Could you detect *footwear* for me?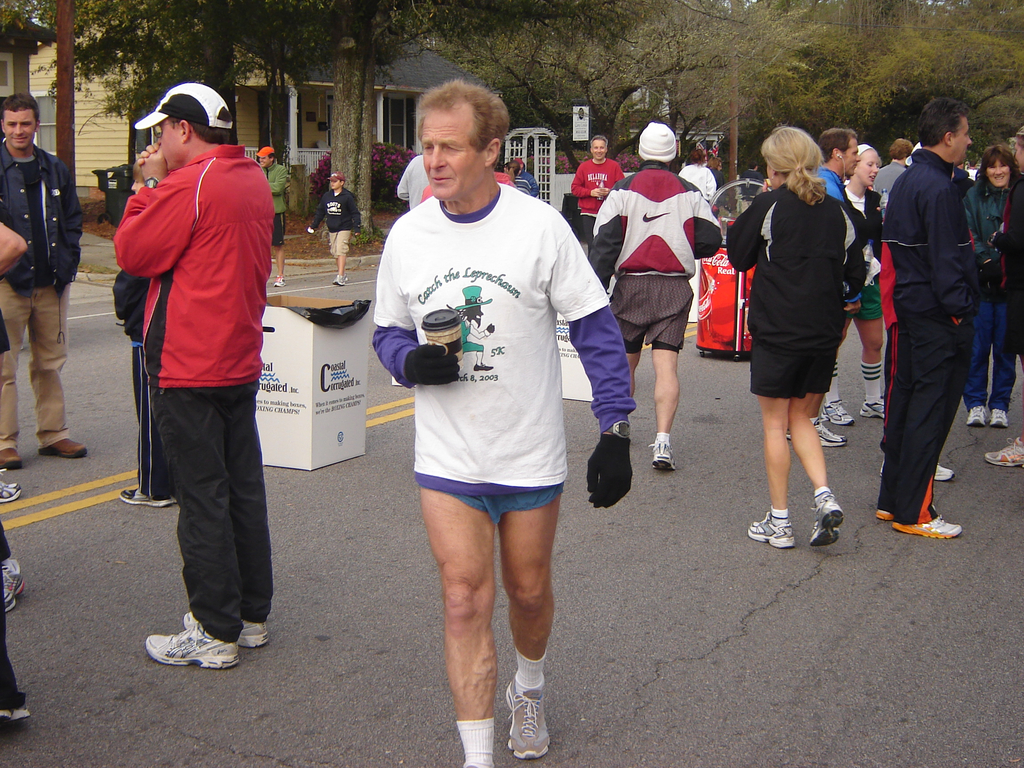
Detection result: 333:273:346:285.
